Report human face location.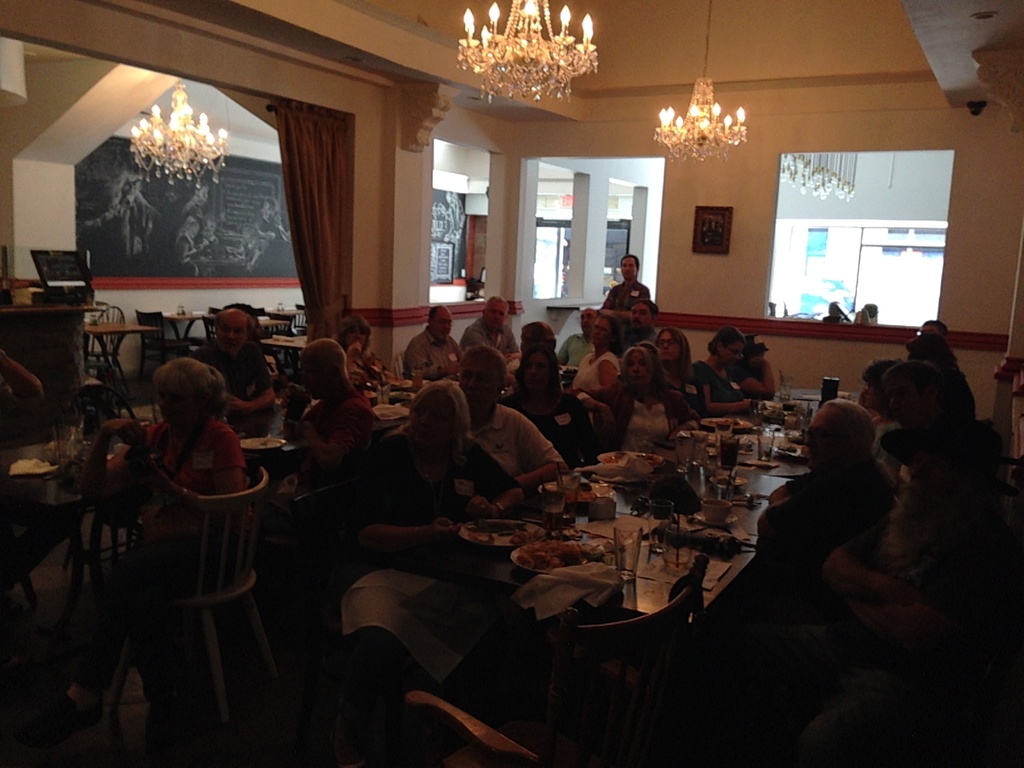
Report: l=486, t=304, r=506, b=328.
